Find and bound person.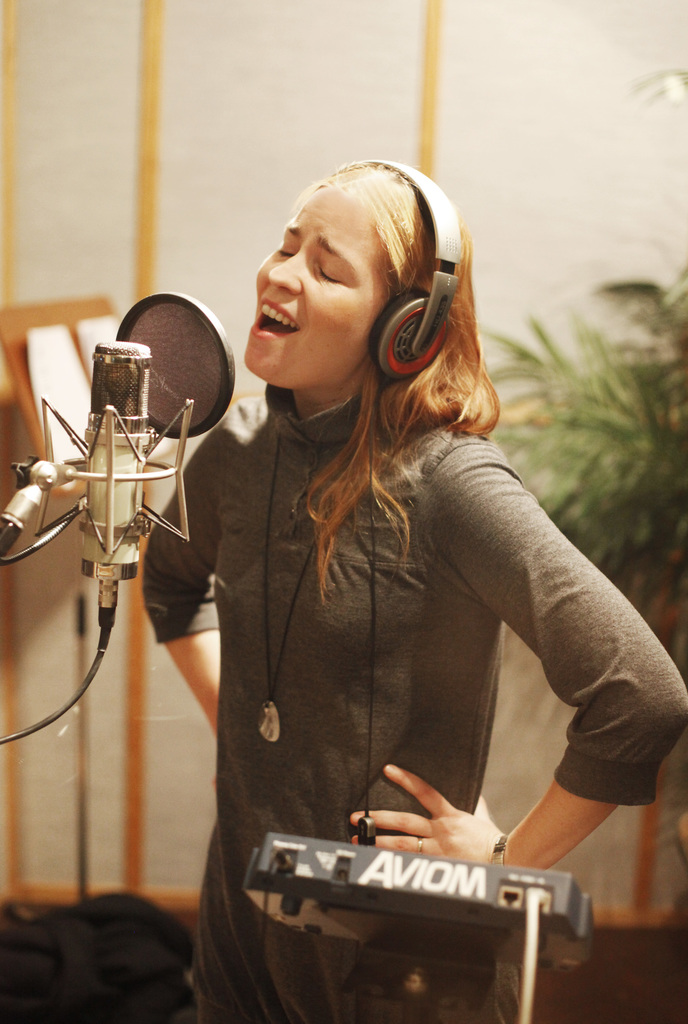
Bound: crop(131, 152, 687, 1023).
